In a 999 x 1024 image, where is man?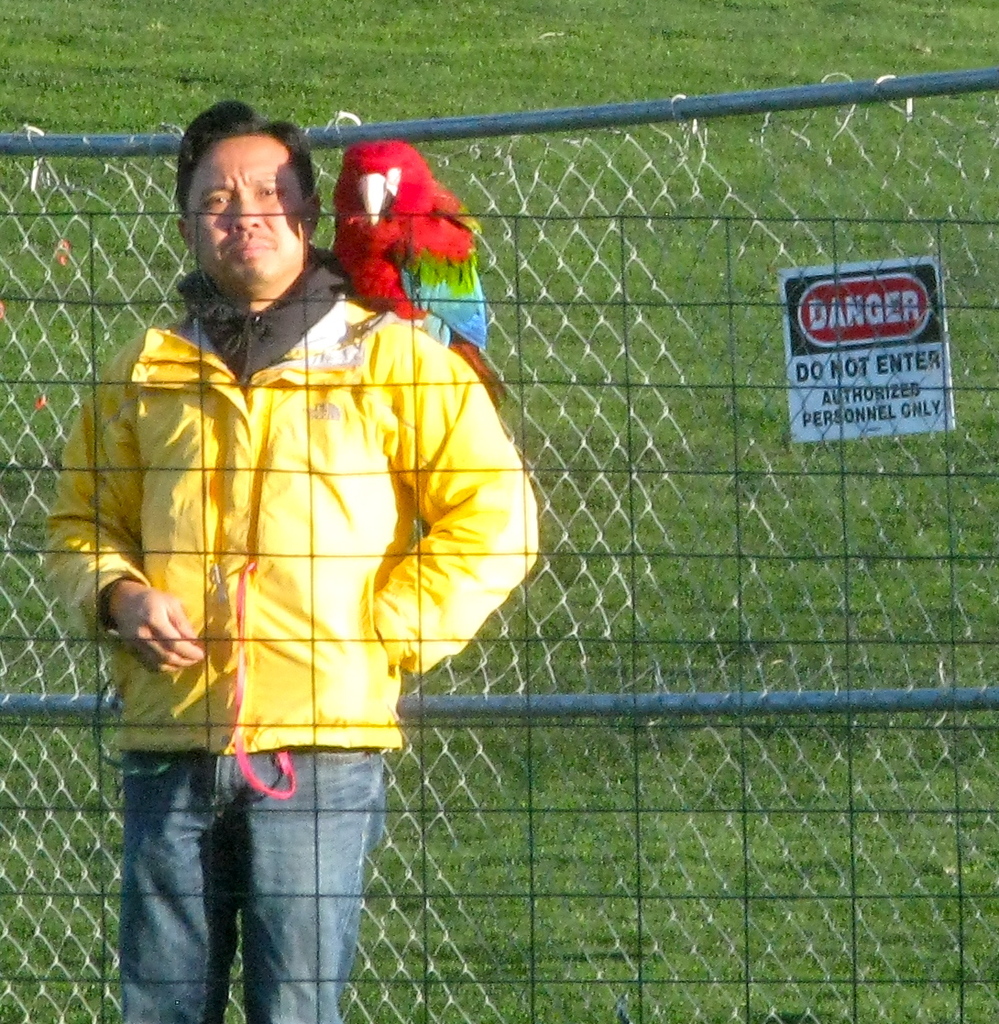
pyautogui.locateOnScreen(40, 96, 532, 1023).
